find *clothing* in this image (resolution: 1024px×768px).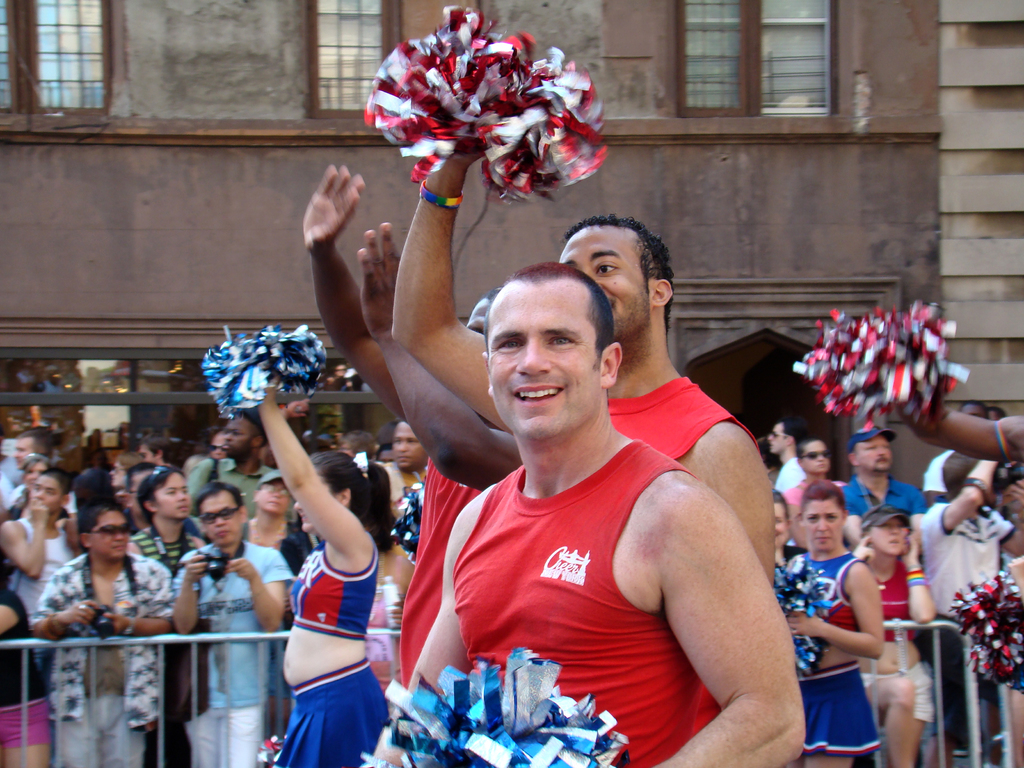
[left=12, top=493, right=72, bottom=612].
